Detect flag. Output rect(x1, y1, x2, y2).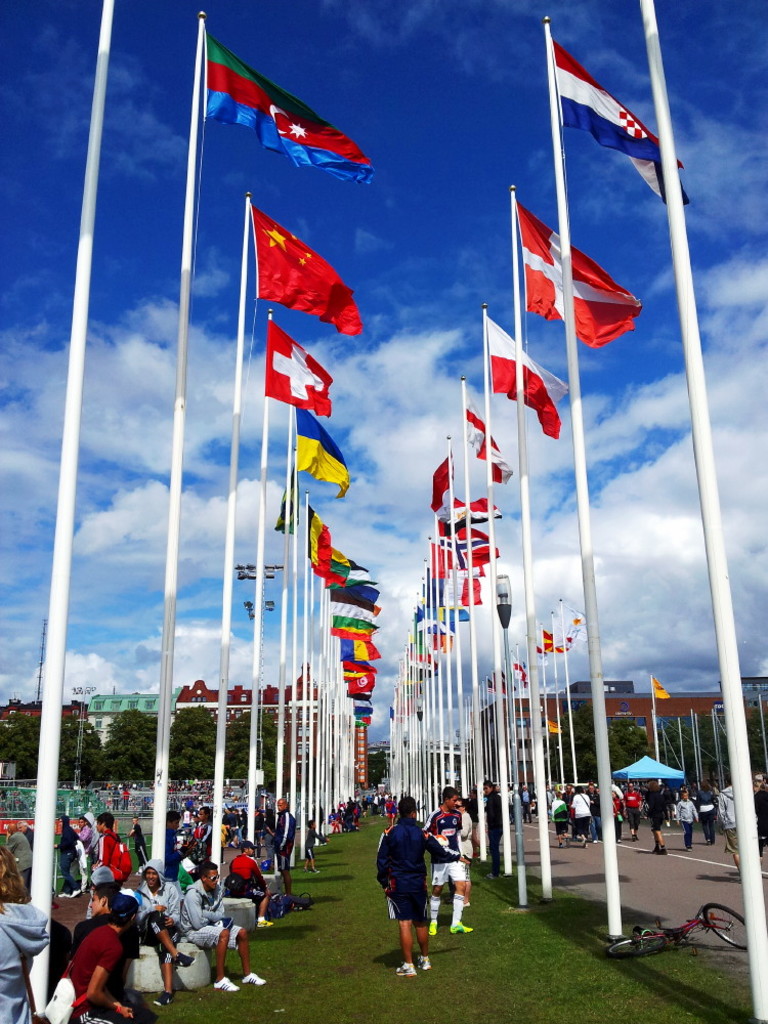
rect(350, 689, 377, 727).
